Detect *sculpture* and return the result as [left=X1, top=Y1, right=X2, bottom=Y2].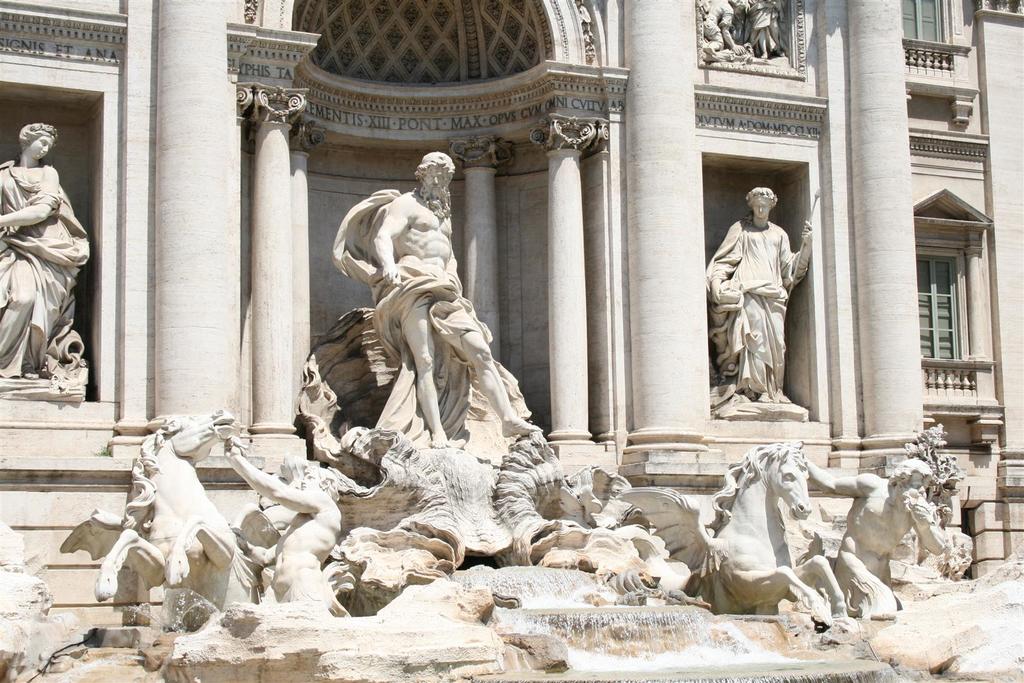
[left=334, top=434, right=630, bottom=562].
